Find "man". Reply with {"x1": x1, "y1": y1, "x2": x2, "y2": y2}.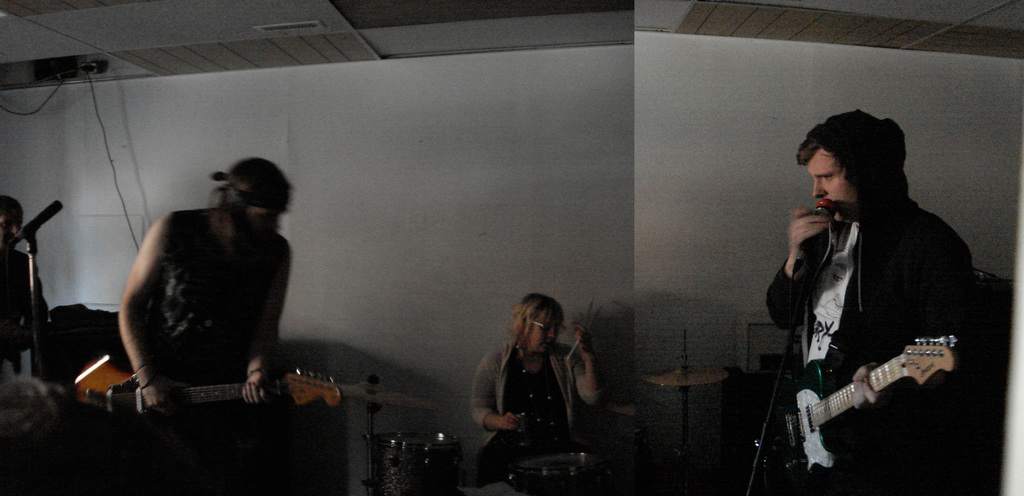
{"x1": 112, "y1": 154, "x2": 296, "y2": 493}.
